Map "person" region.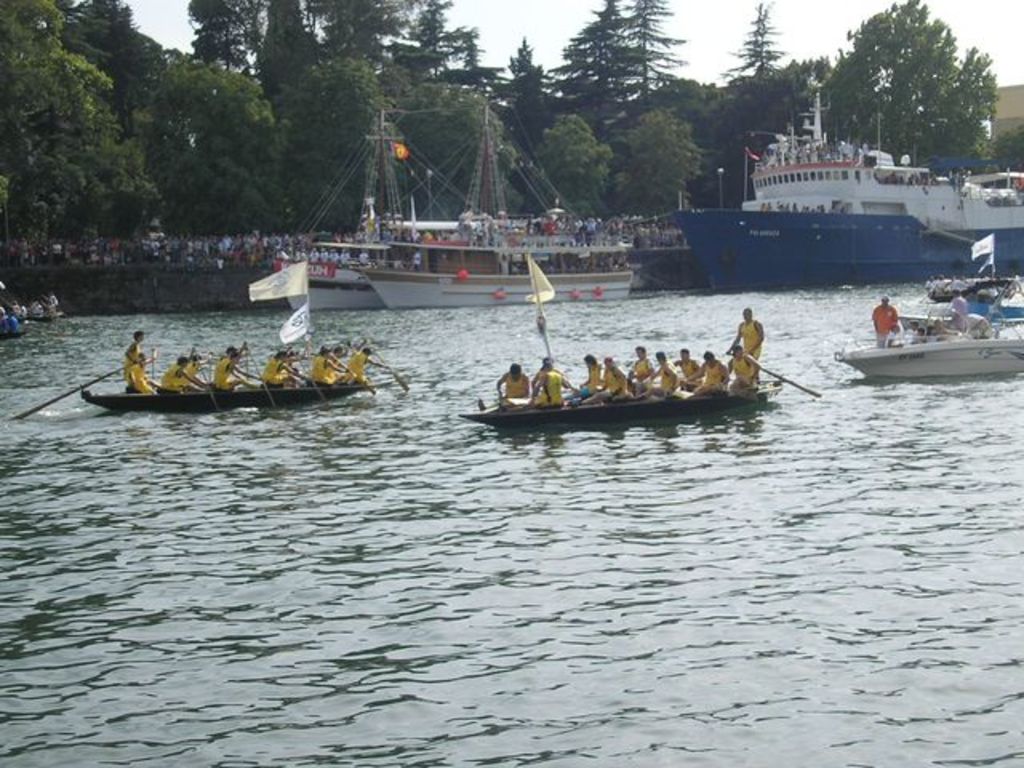
Mapped to 939,293,966,338.
